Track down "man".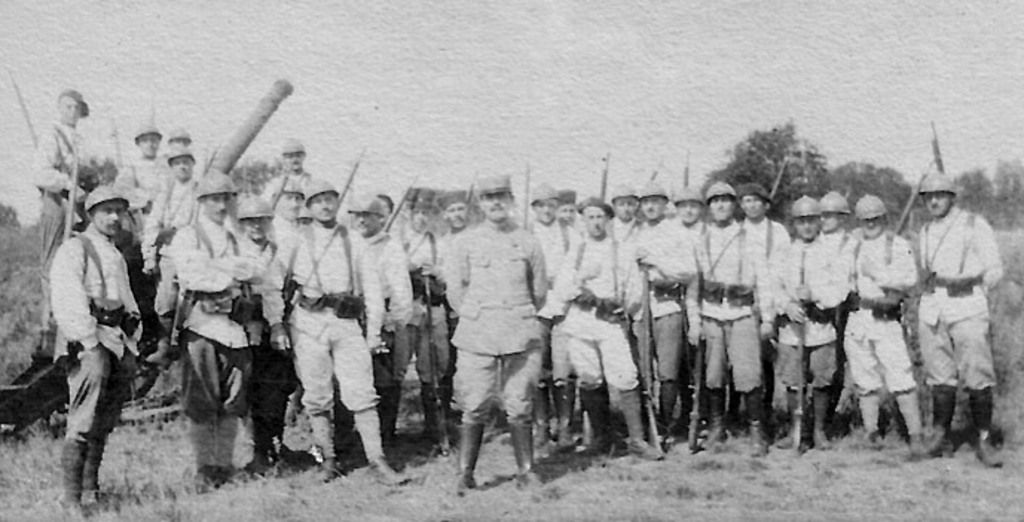
Tracked to 144,122,205,204.
